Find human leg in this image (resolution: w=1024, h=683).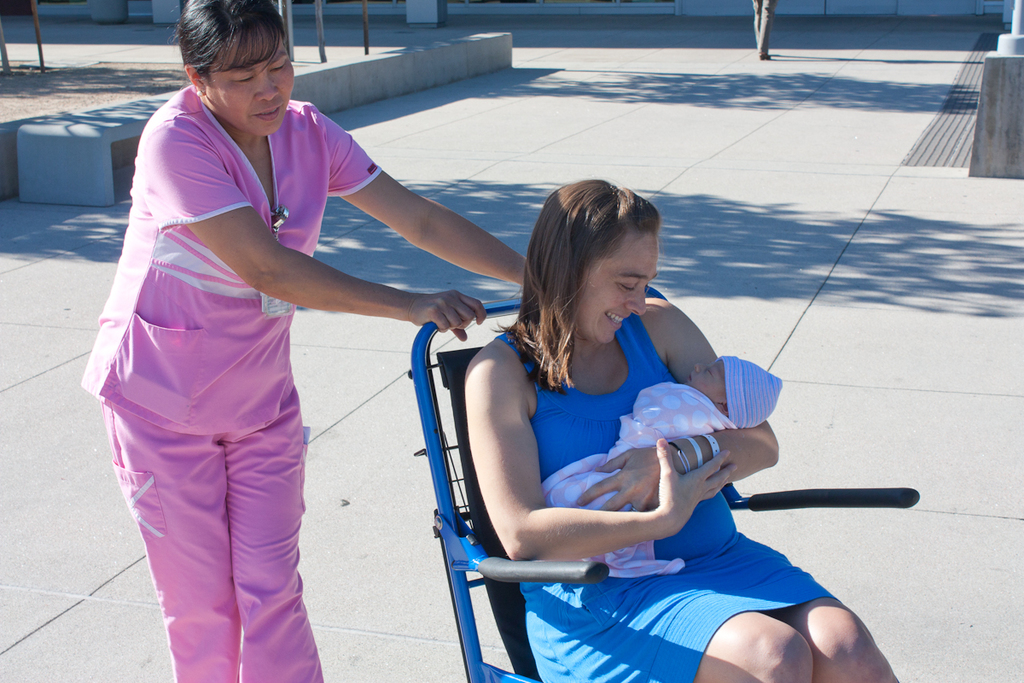
left=521, top=585, right=816, bottom=682.
